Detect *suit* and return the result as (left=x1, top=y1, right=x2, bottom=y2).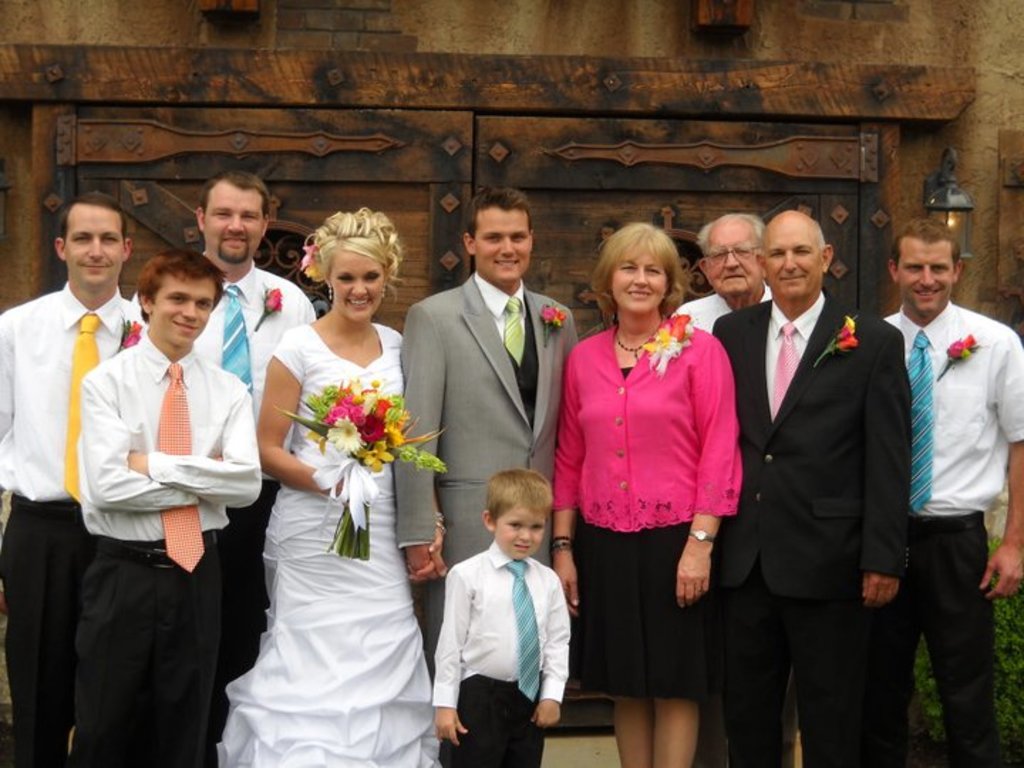
(left=398, top=265, right=577, bottom=671).
